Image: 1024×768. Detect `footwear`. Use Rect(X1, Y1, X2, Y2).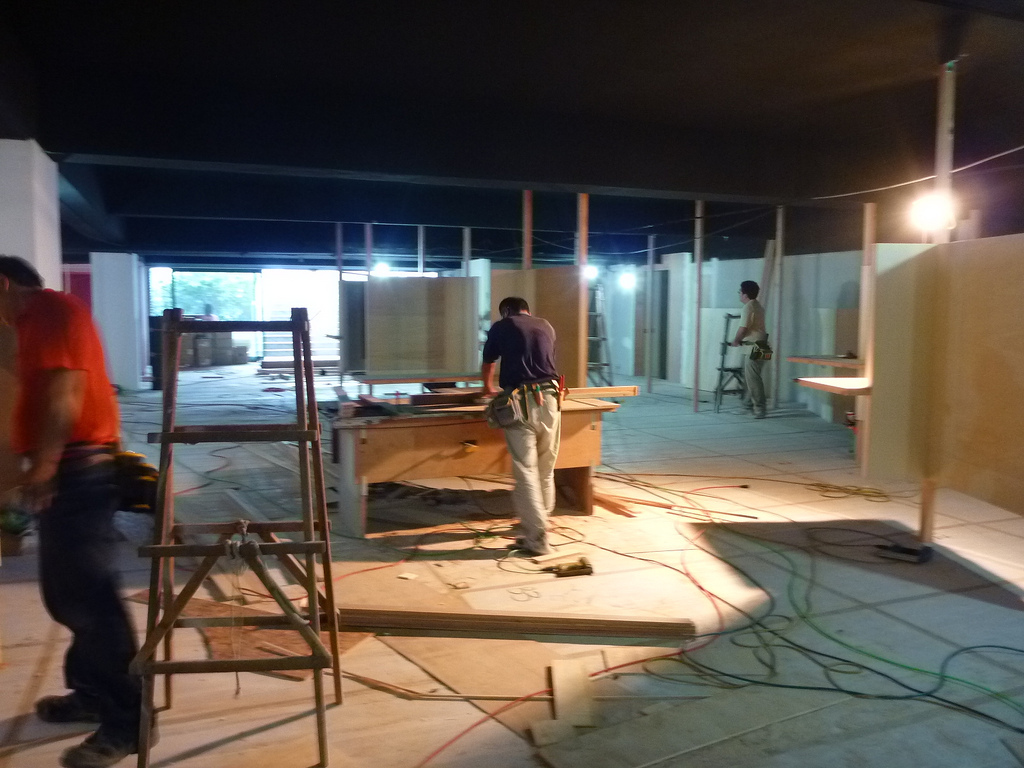
Rect(505, 523, 524, 538).
